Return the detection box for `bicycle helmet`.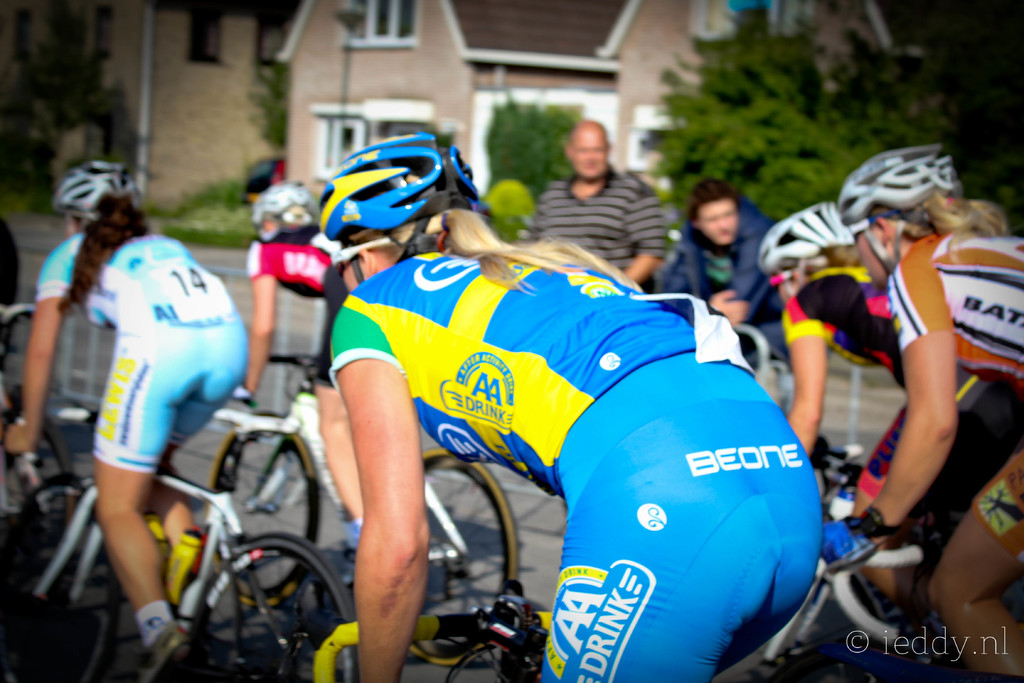
left=835, top=142, right=964, bottom=268.
